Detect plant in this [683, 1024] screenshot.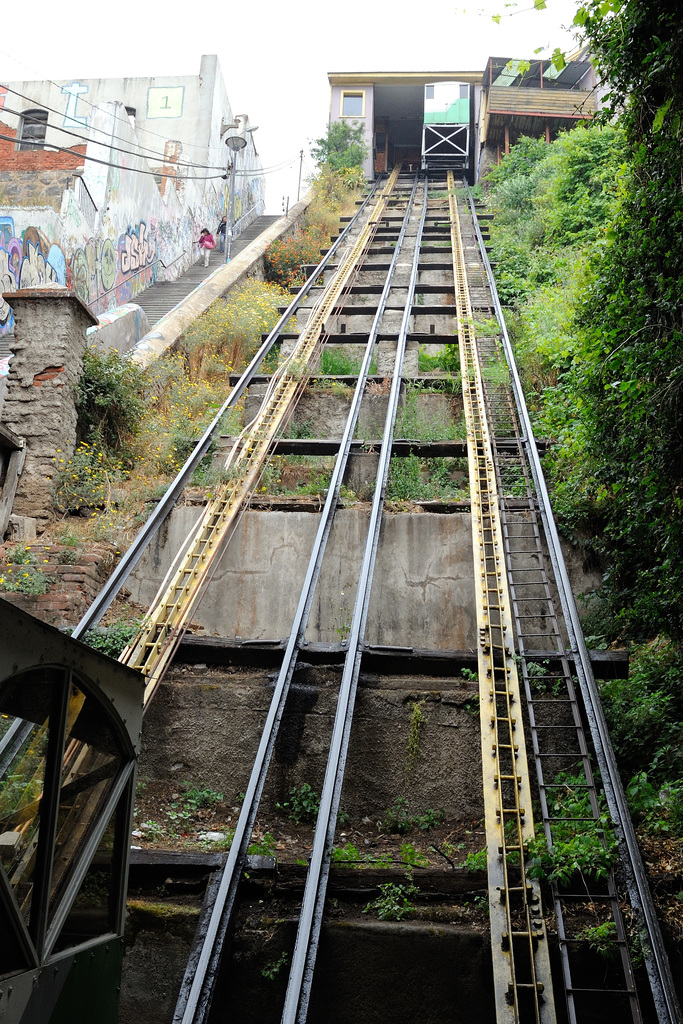
Detection: 252, 445, 331, 501.
